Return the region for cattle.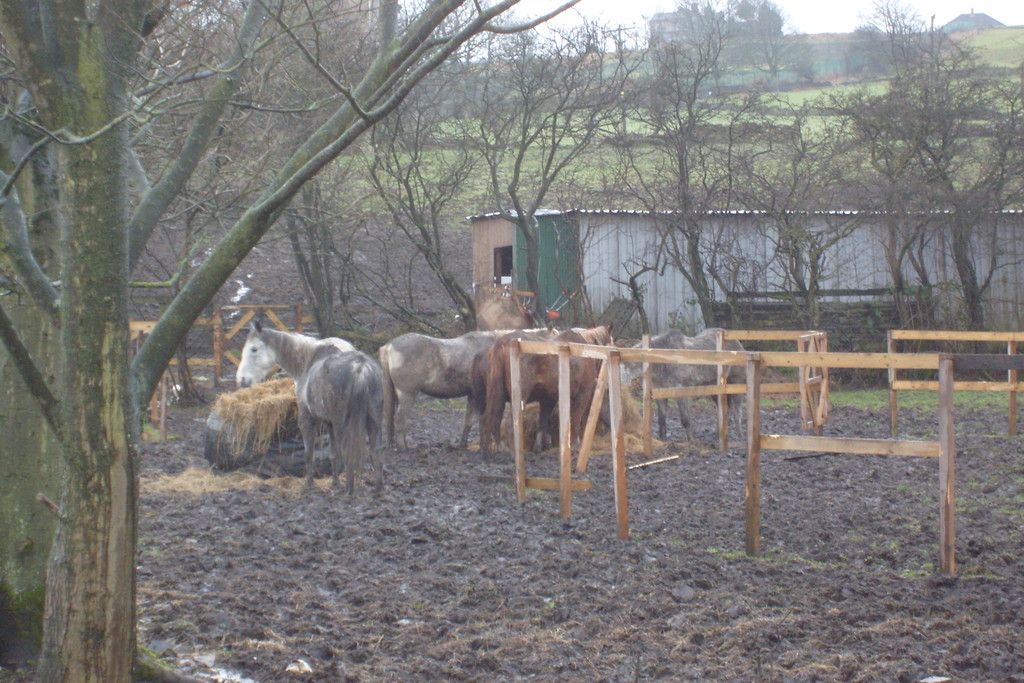
box(379, 315, 525, 462).
